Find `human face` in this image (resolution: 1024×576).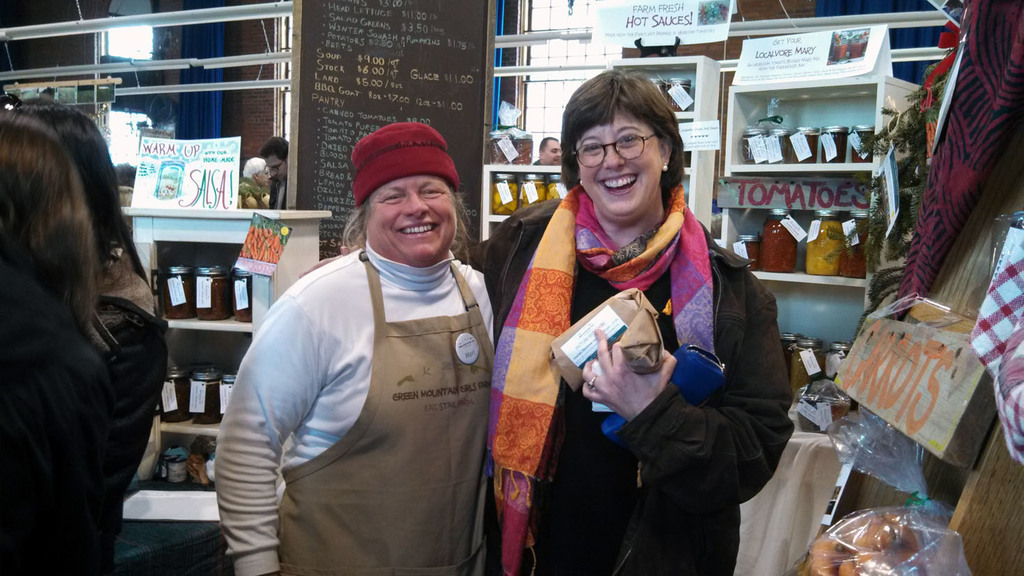
[579, 122, 664, 223].
